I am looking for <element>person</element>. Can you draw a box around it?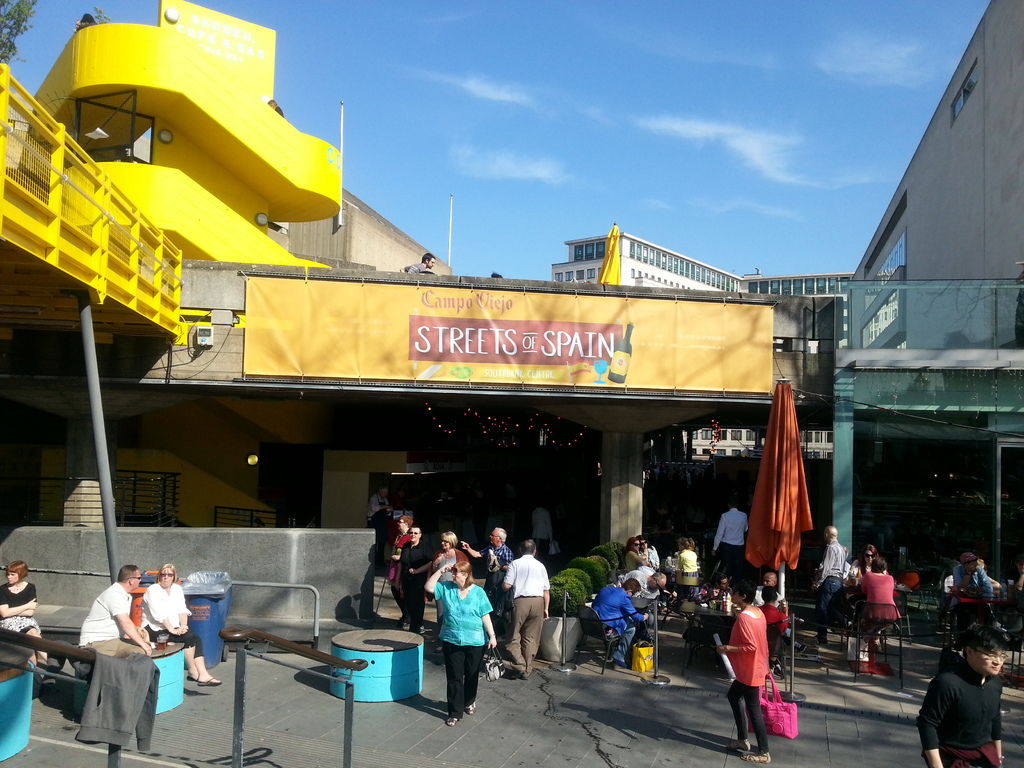
Sure, the bounding box is Rect(685, 540, 692, 549).
